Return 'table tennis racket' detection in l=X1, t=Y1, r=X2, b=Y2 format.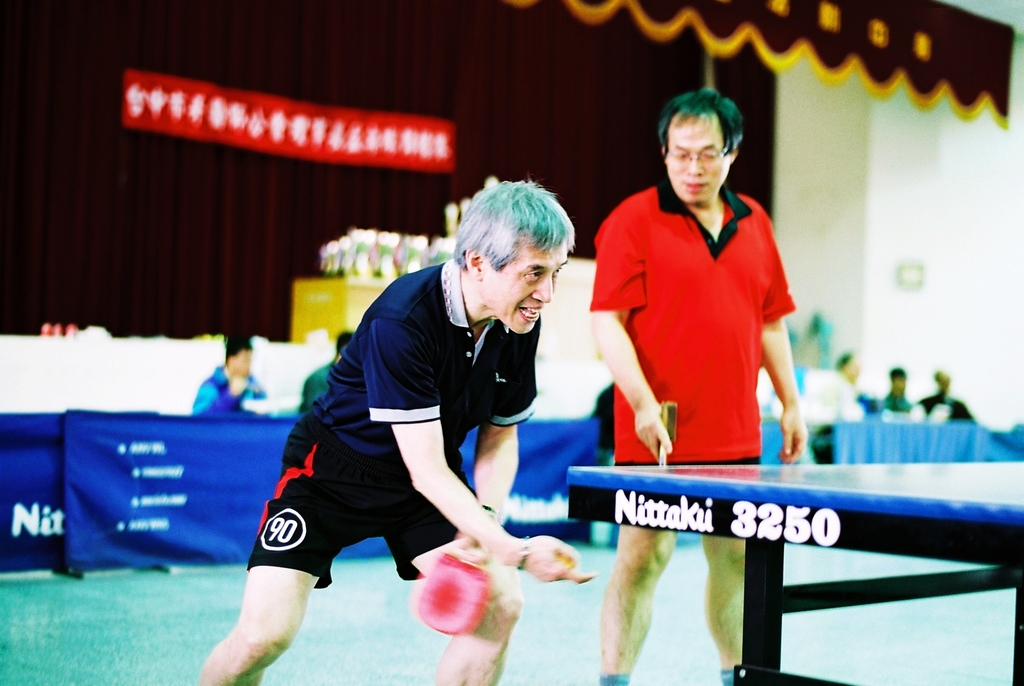
l=414, t=503, r=499, b=635.
